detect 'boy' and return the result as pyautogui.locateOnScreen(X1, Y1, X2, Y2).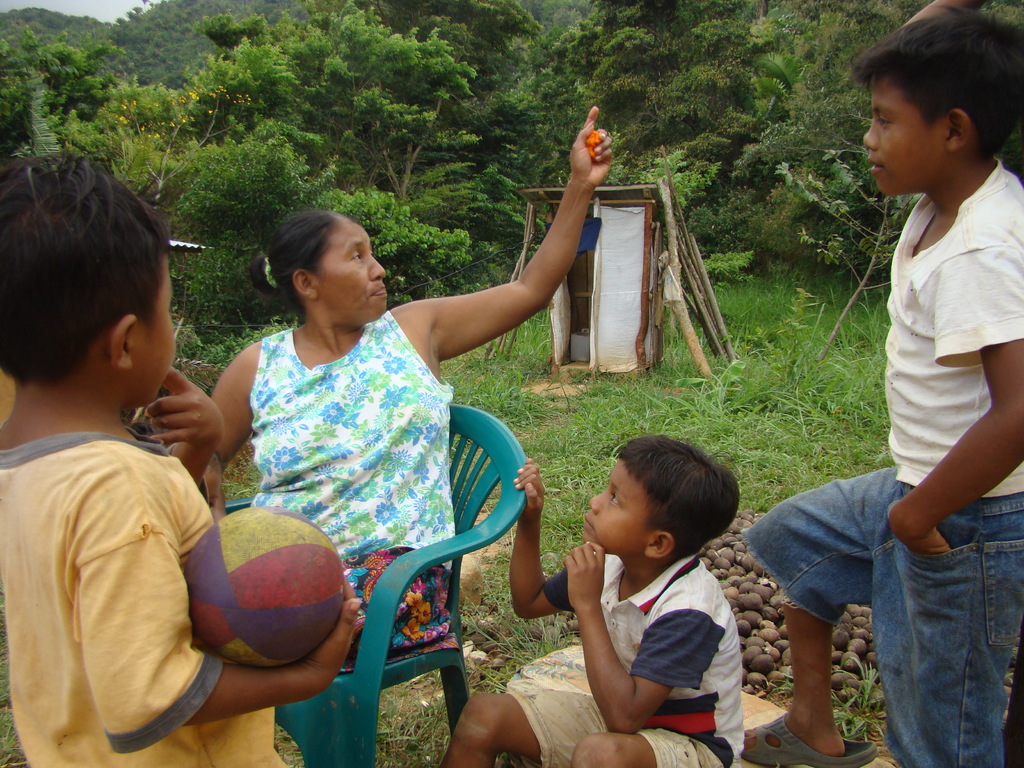
pyautogui.locateOnScreen(732, 3, 1023, 767).
